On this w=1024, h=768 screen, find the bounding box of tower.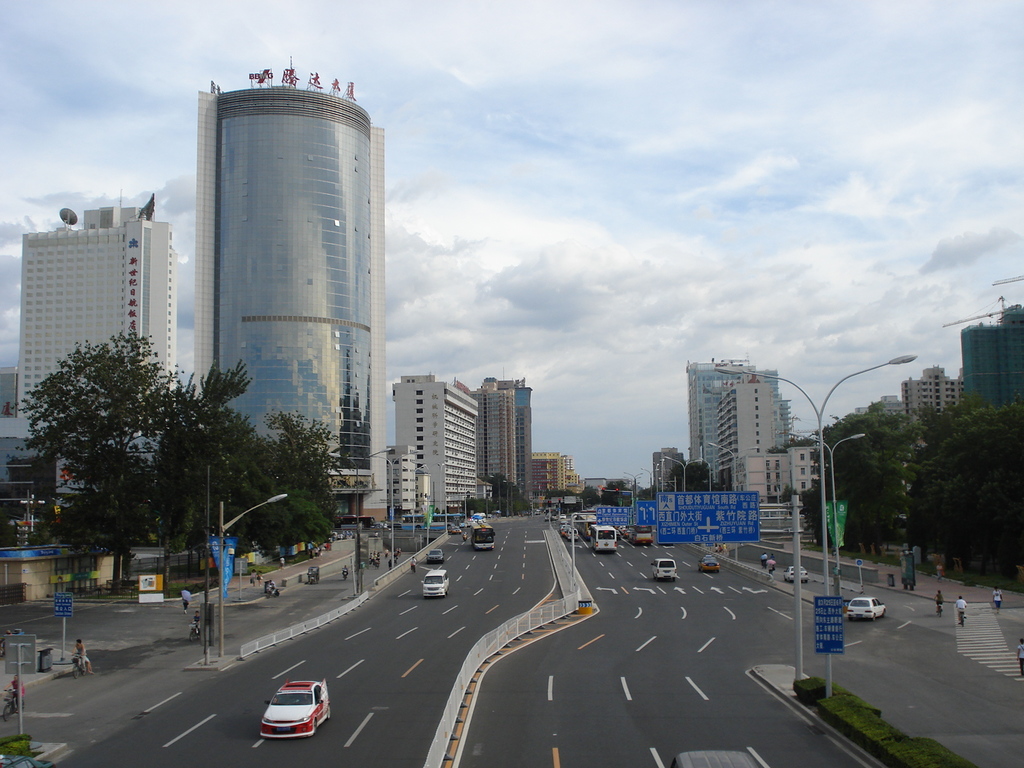
Bounding box: l=726, t=380, r=765, b=498.
